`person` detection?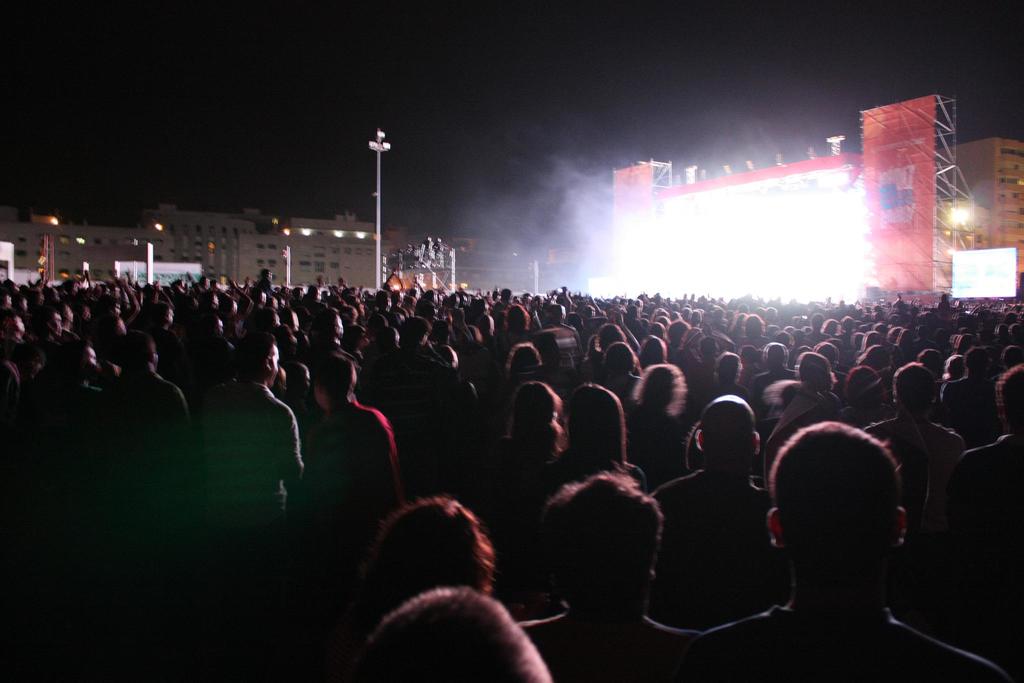
(688,422,1004,682)
